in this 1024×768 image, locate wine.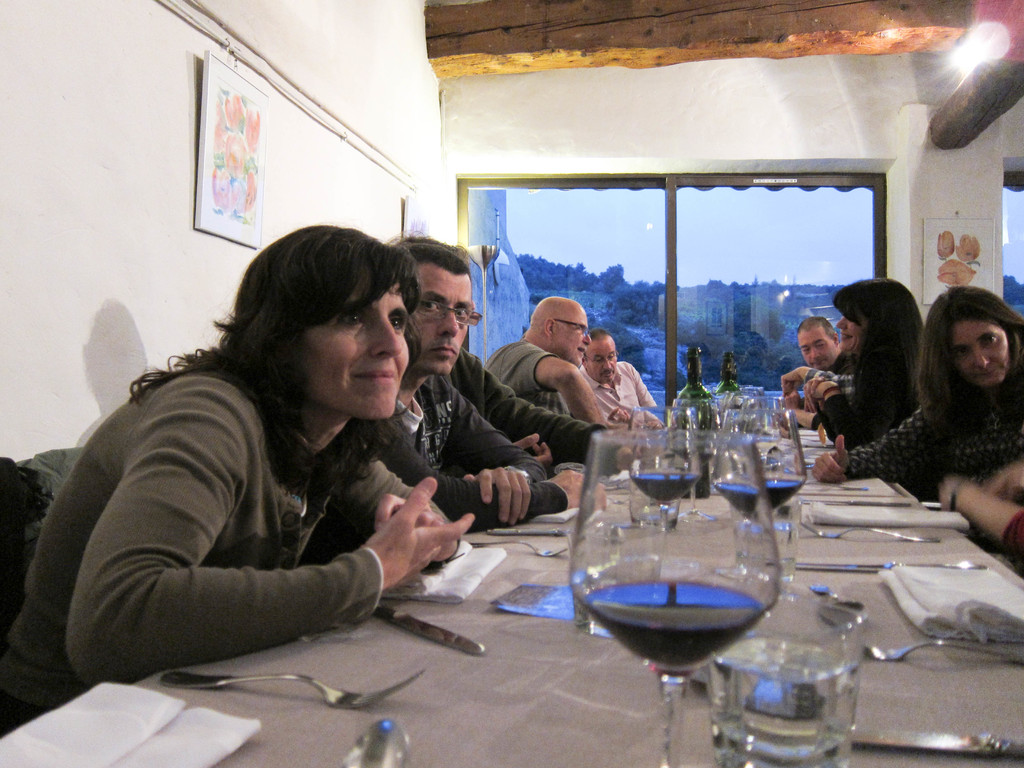
Bounding box: {"left": 713, "top": 353, "right": 737, "bottom": 392}.
